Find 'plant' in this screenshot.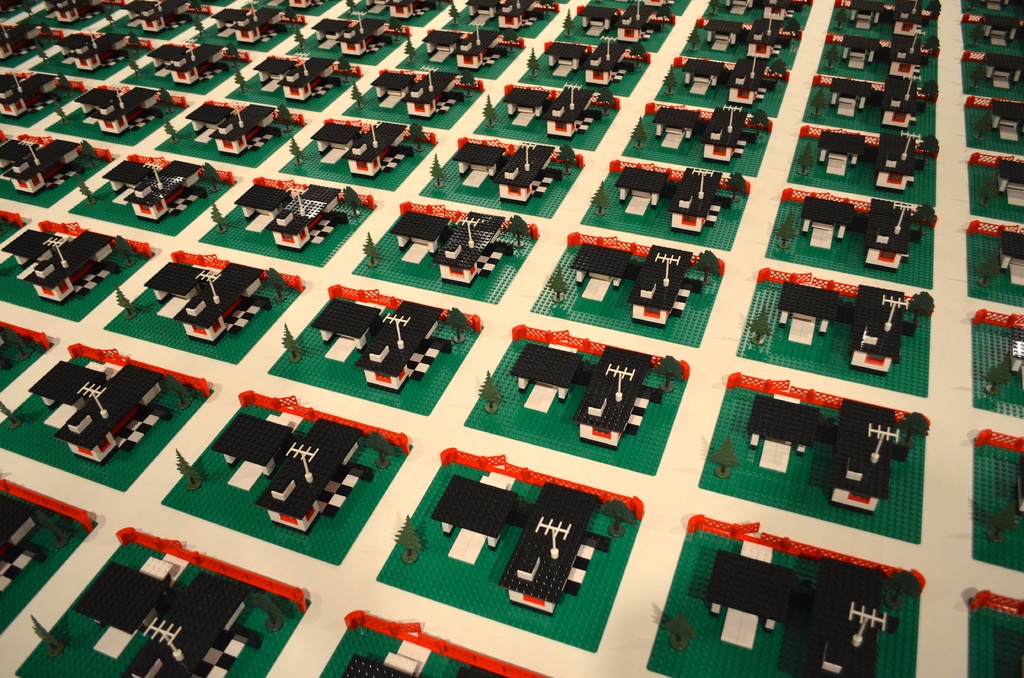
The bounding box for 'plant' is (896,414,931,456).
